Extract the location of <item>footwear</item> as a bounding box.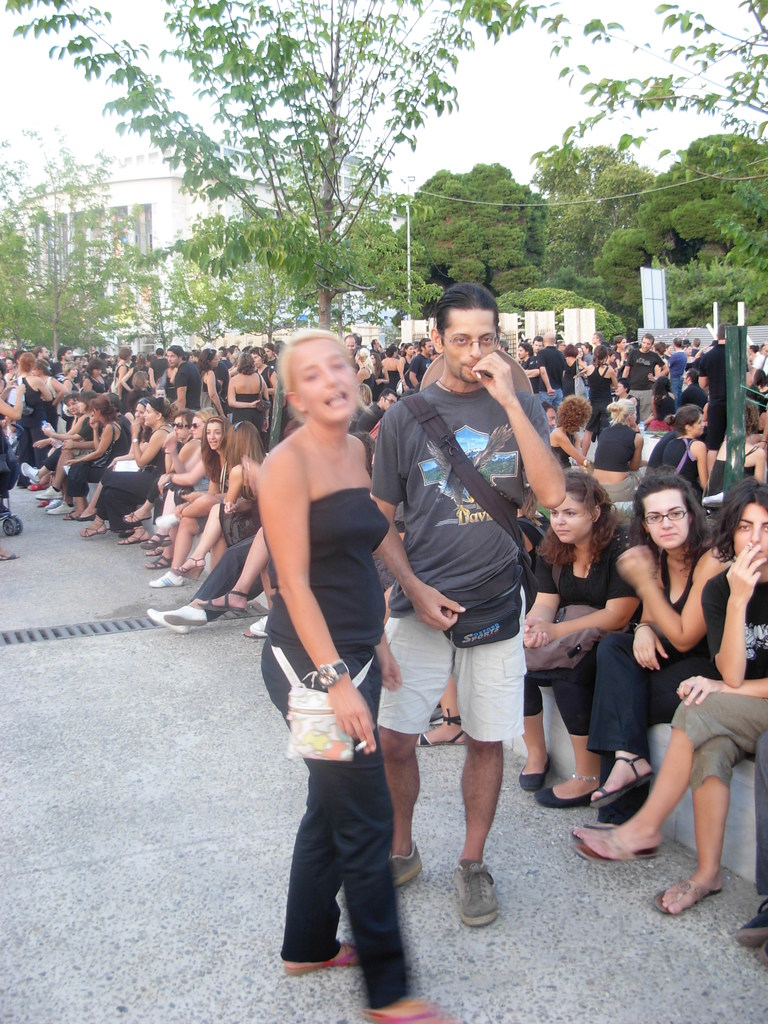
116,527,144,547.
